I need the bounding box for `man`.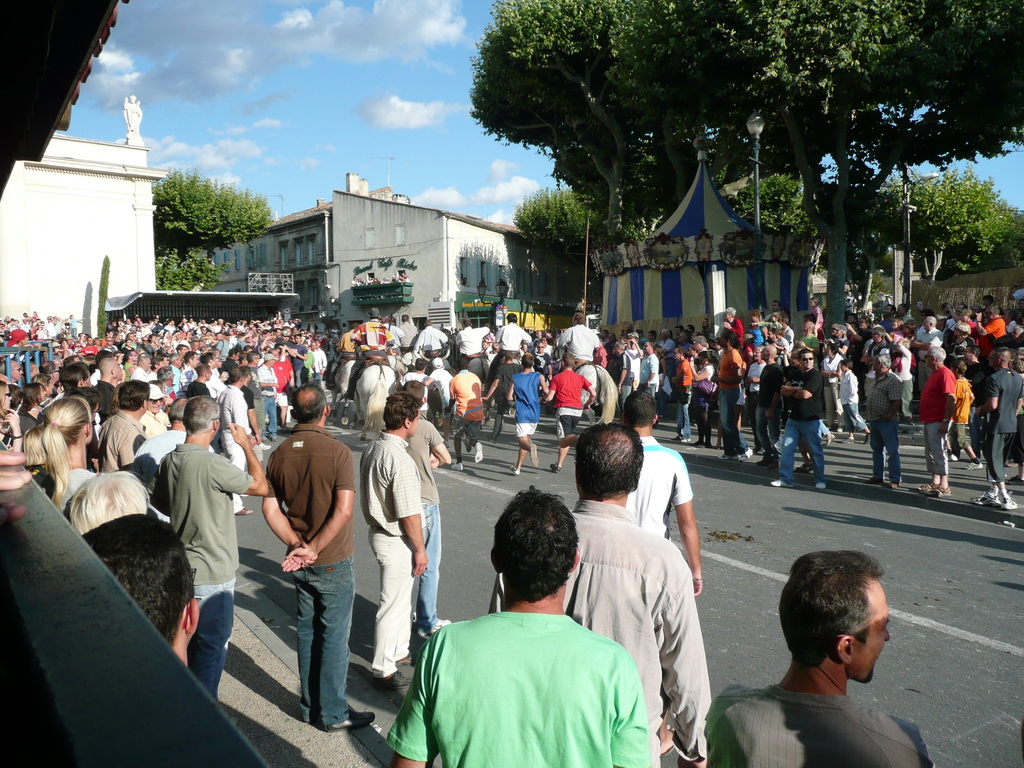
Here it is: select_region(858, 352, 902, 491).
